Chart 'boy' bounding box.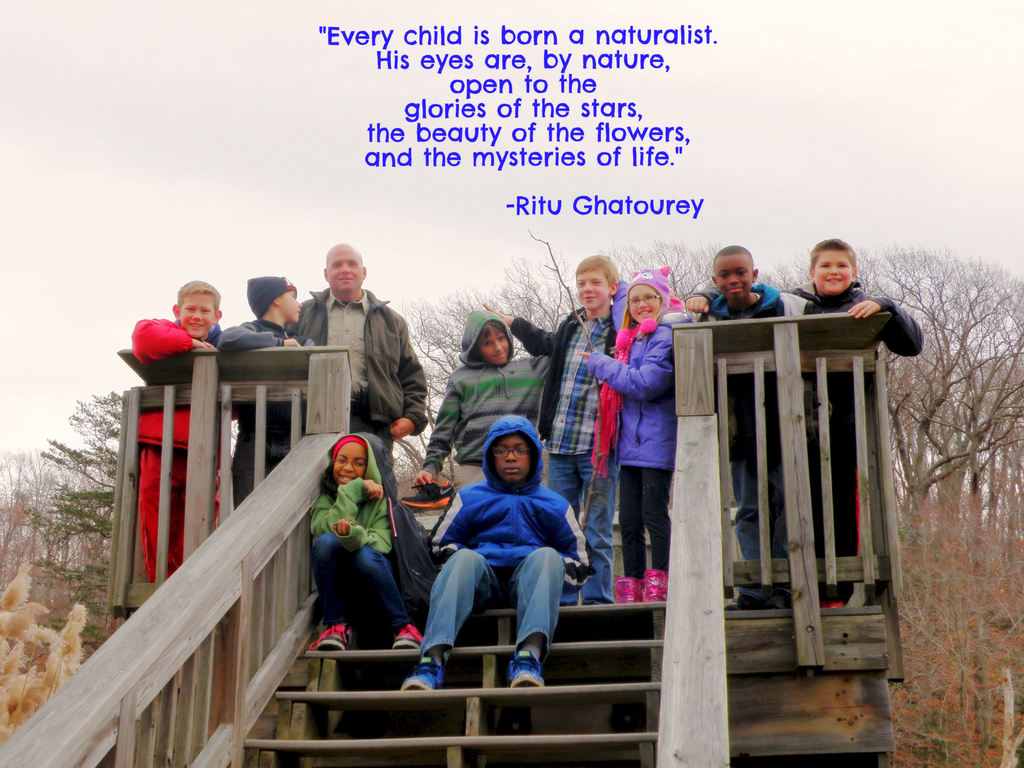
Charted: BBox(694, 244, 826, 607).
